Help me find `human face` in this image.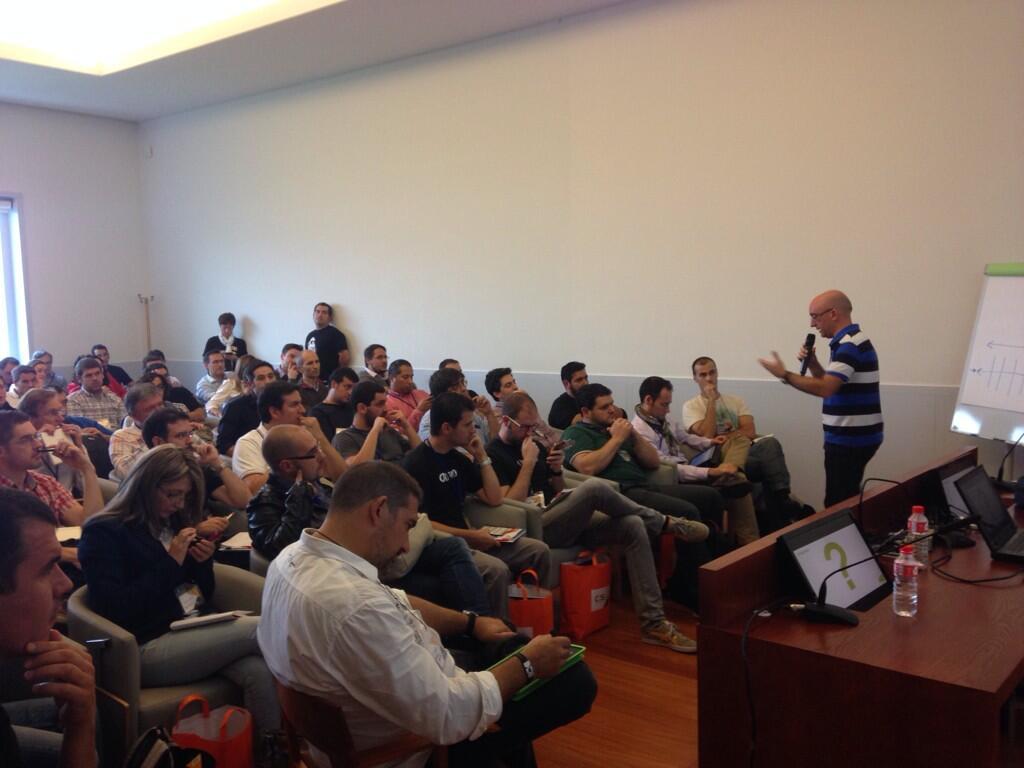
Found it: locate(451, 411, 475, 445).
